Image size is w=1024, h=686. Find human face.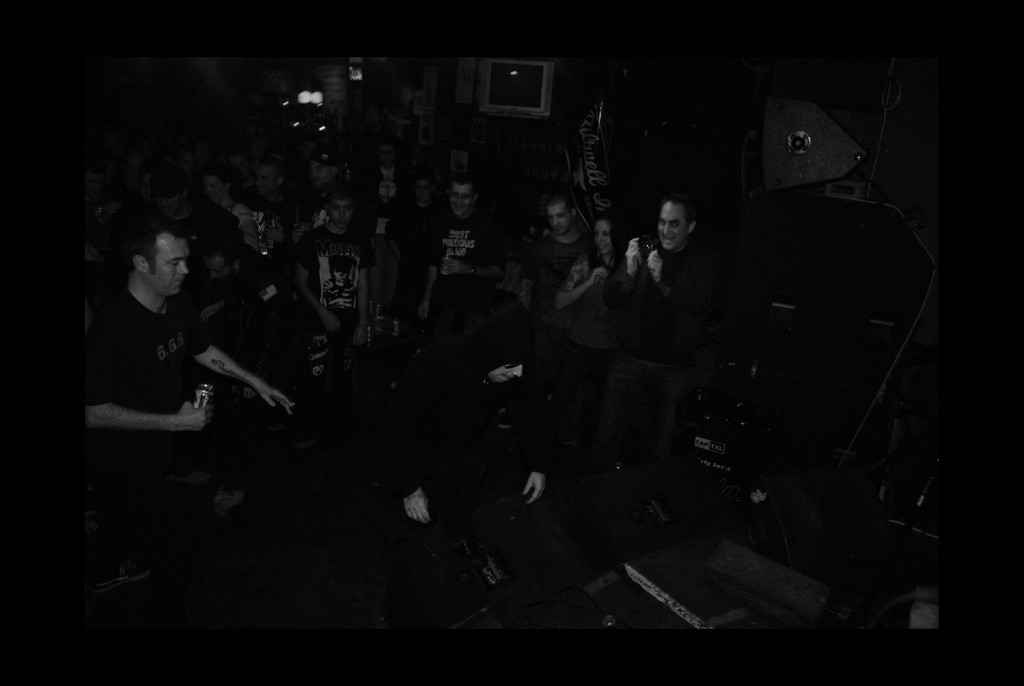
bbox=[152, 240, 194, 301].
